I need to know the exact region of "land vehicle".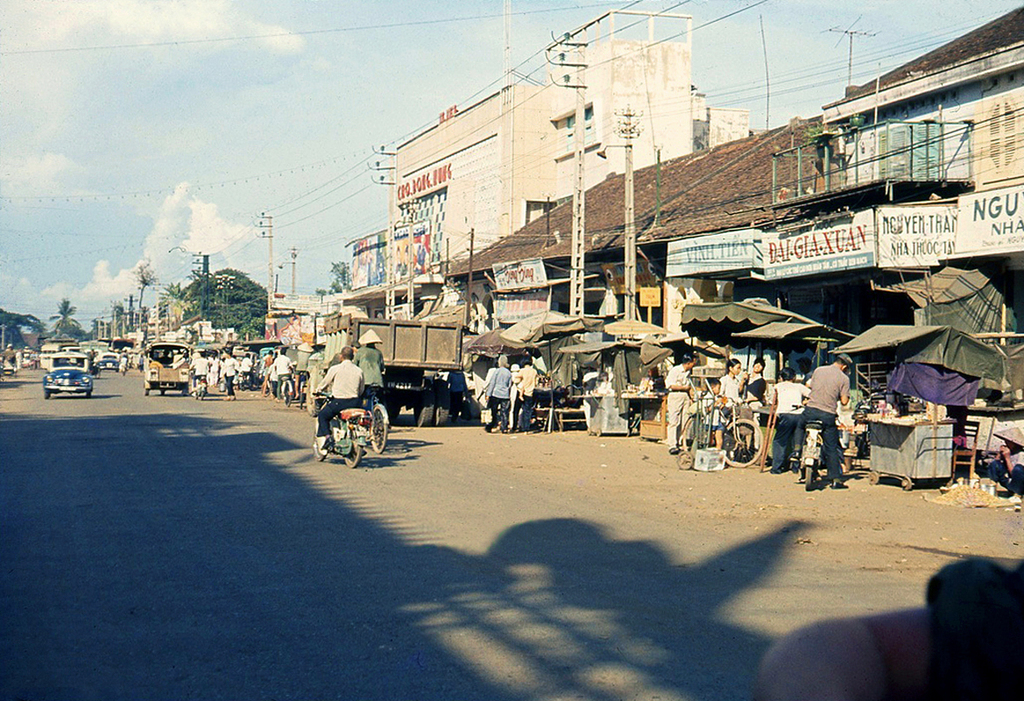
Region: region(301, 311, 465, 427).
